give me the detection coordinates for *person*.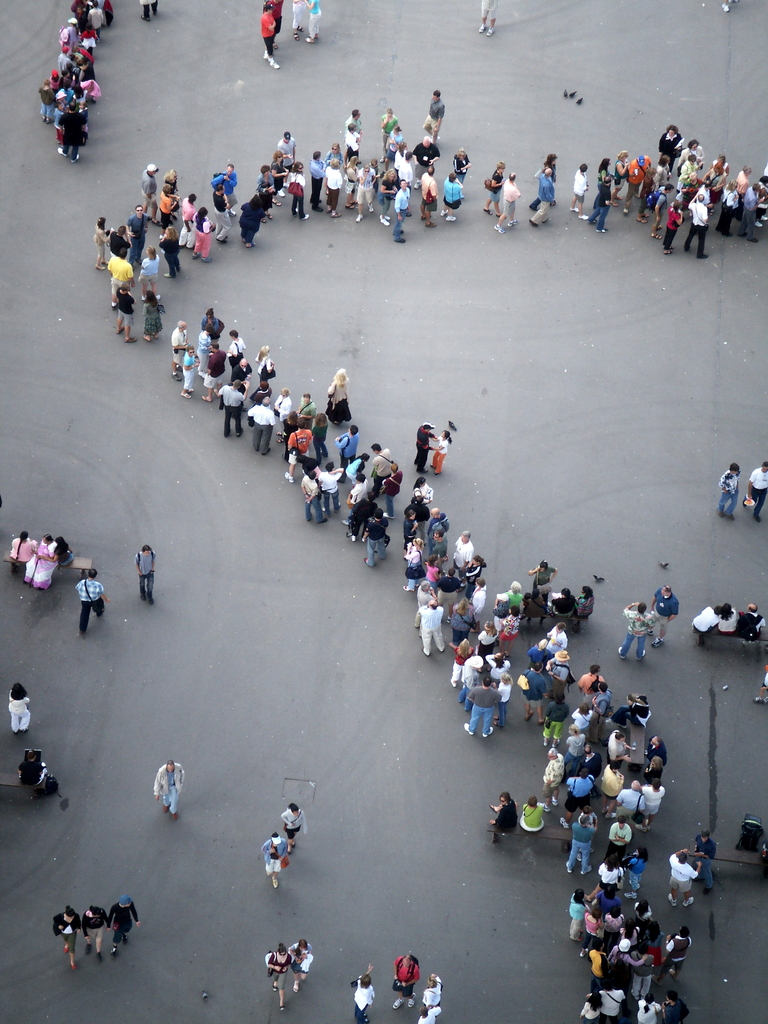
select_region(279, 801, 303, 855).
